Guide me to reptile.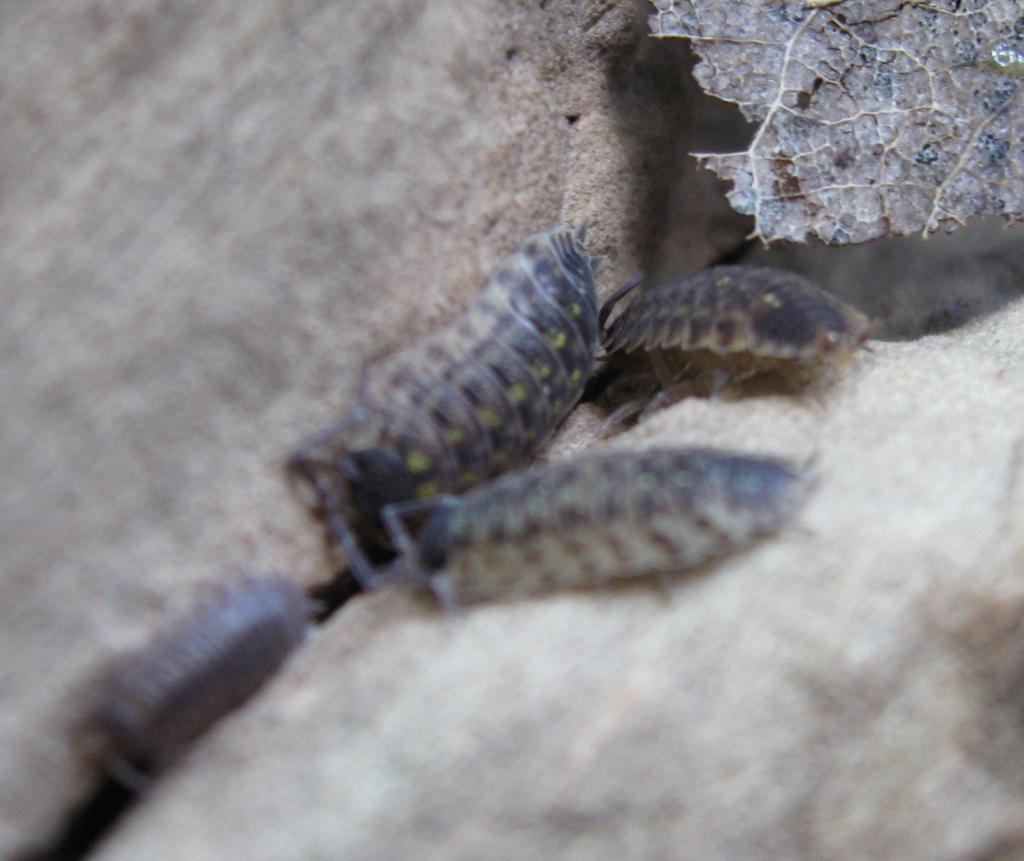
Guidance: detection(76, 534, 330, 813).
